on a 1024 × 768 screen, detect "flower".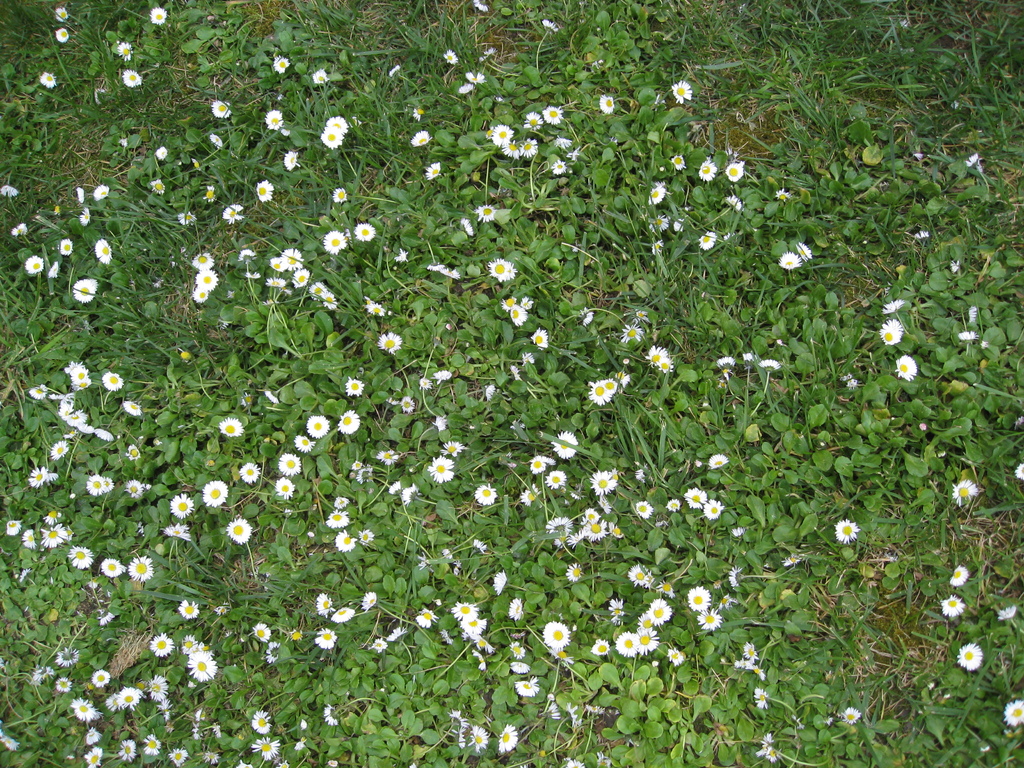
{"x1": 378, "y1": 331, "x2": 401, "y2": 352}.
